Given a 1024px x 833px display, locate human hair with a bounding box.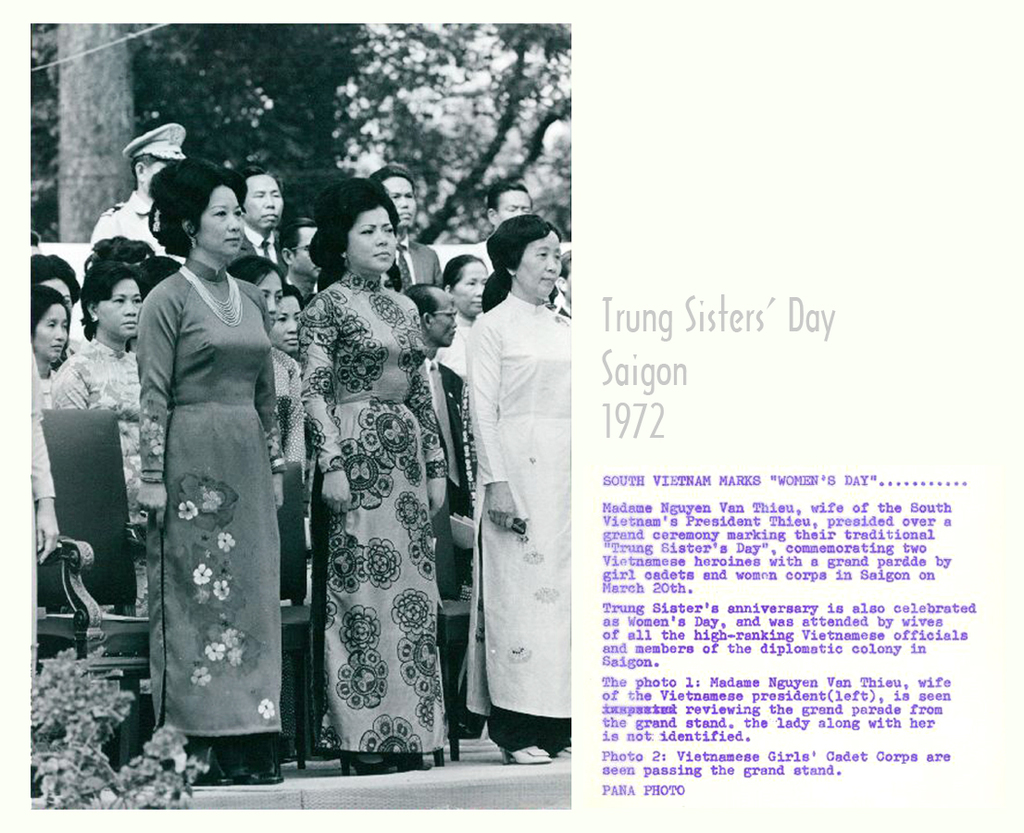
Located: [488, 180, 531, 213].
